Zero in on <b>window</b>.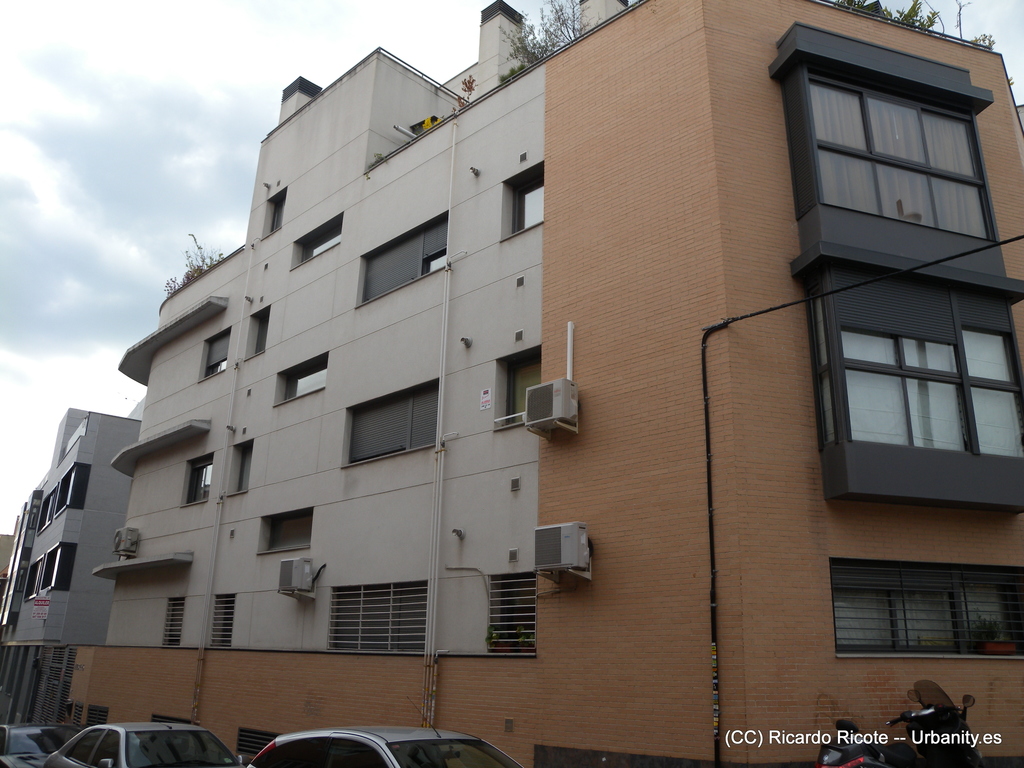
Zeroed in: [x1=297, y1=220, x2=344, y2=260].
